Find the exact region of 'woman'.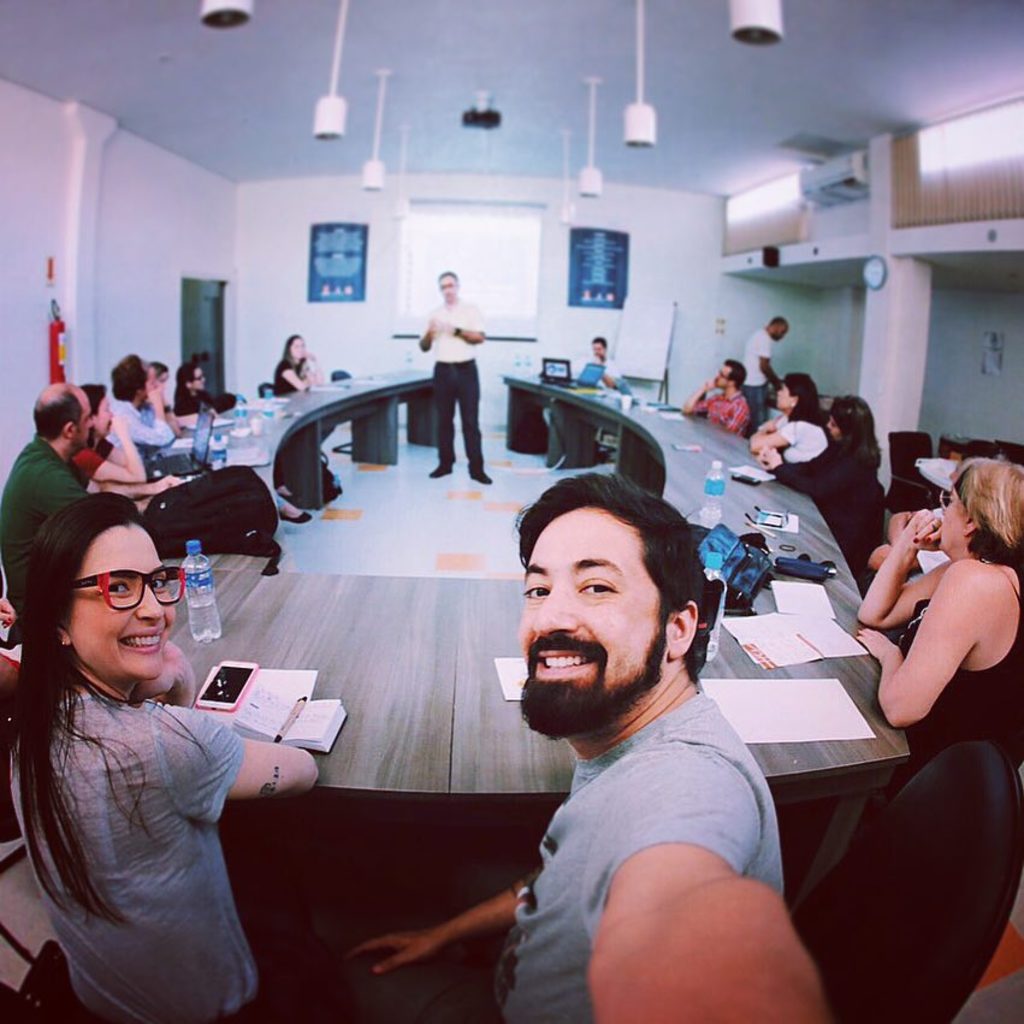
Exact region: [63,377,155,487].
